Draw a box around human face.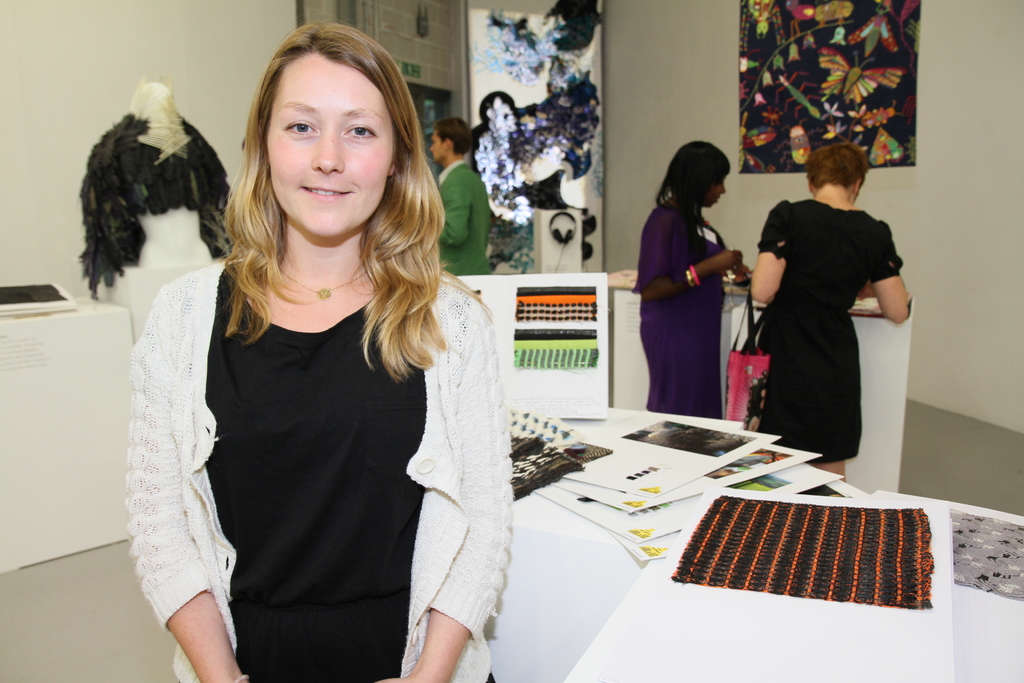
(x1=716, y1=171, x2=718, y2=204).
